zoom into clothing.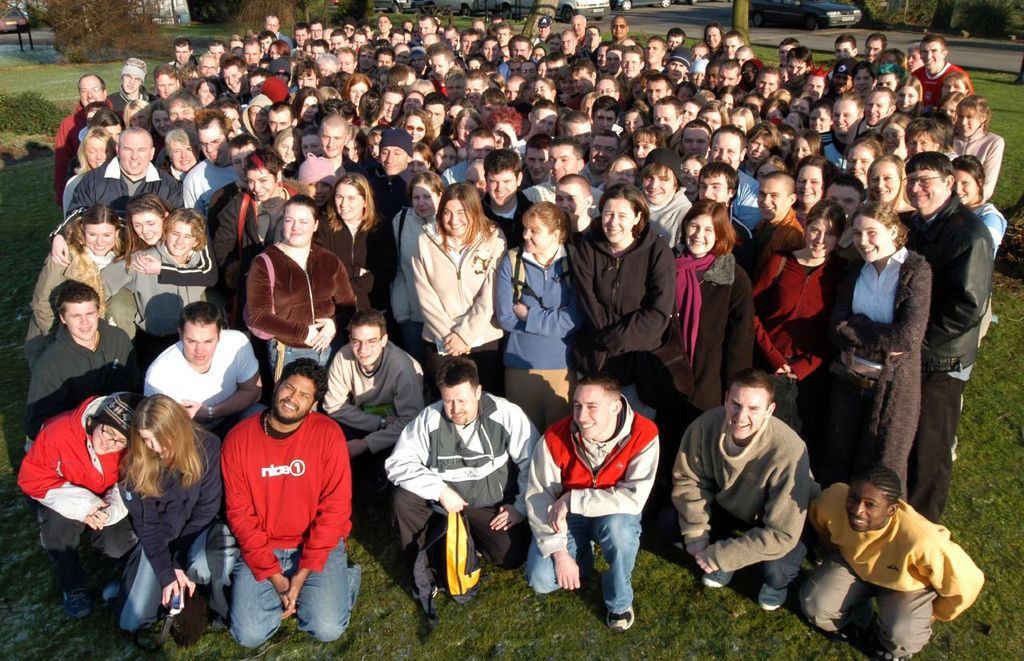
Zoom target: x1=21 y1=319 x2=137 y2=443.
